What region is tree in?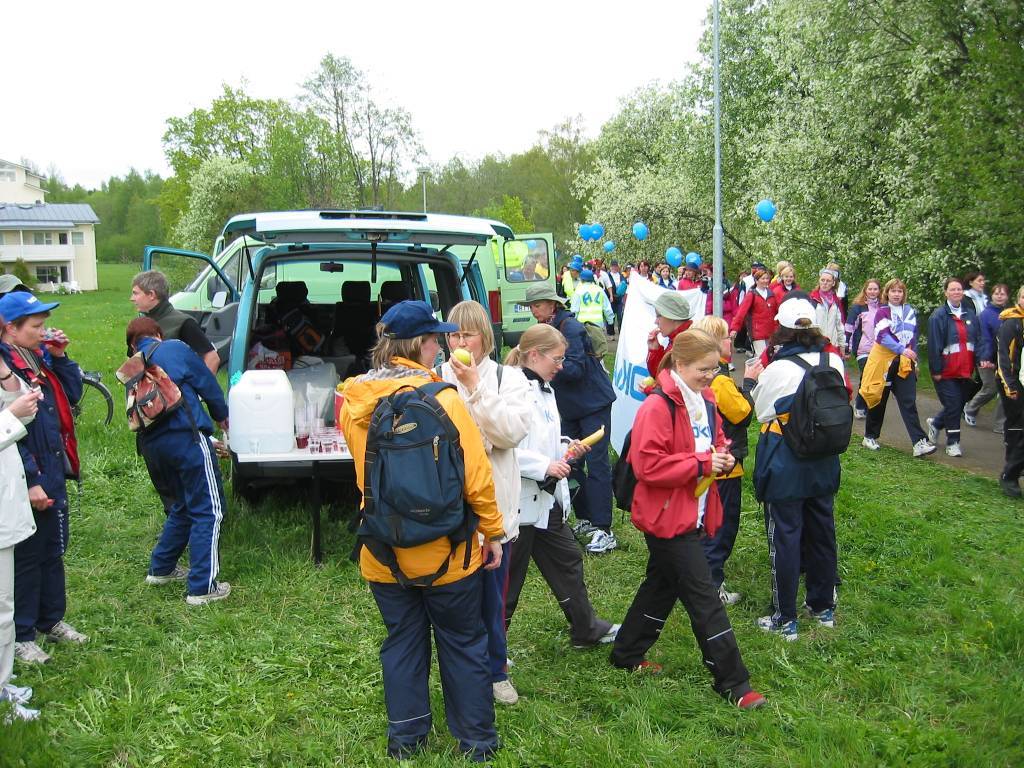
bbox=(153, 80, 342, 241).
